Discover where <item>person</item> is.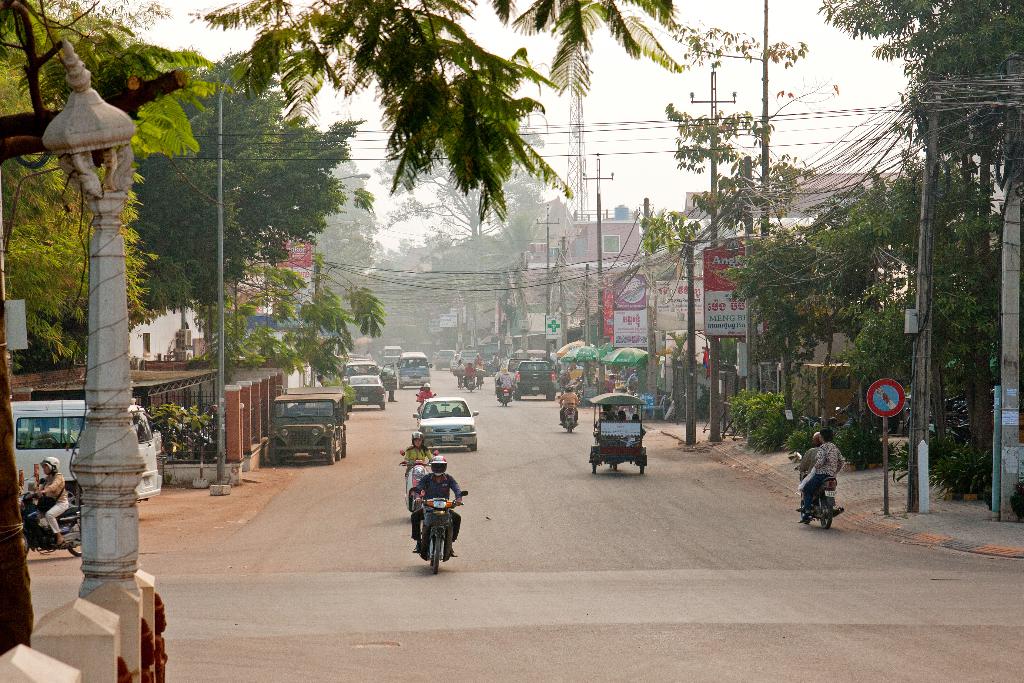
Discovered at {"left": 118, "top": 654, "right": 139, "bottom": 682}.
